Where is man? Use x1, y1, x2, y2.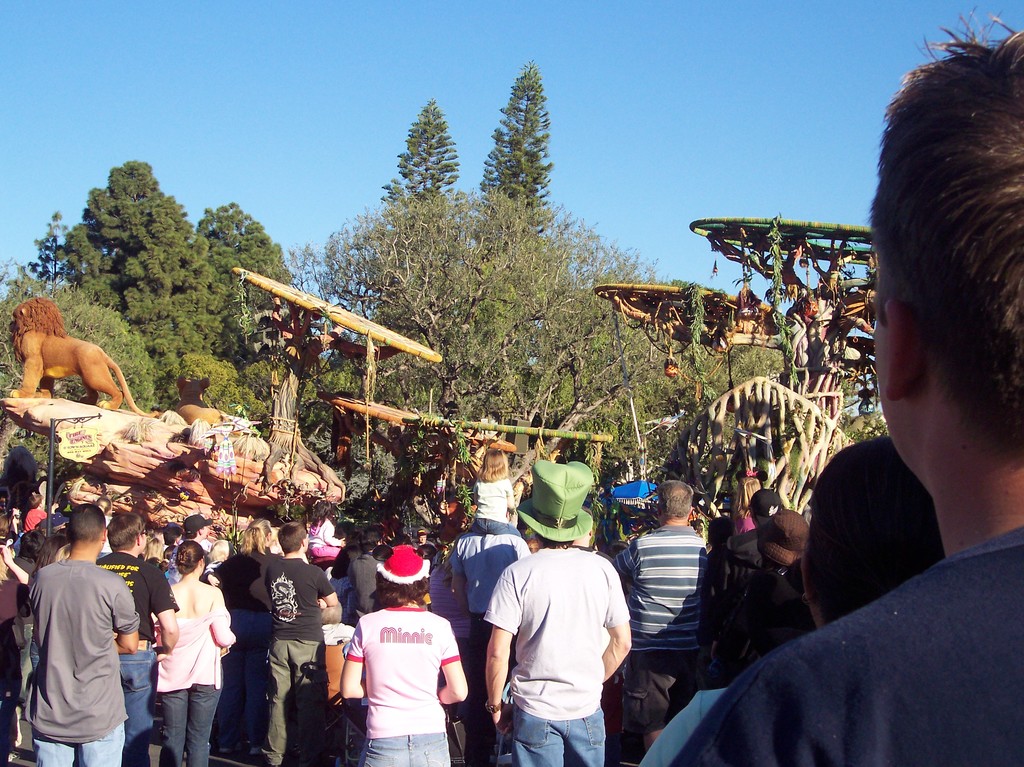
478, 463, 634, 766.
